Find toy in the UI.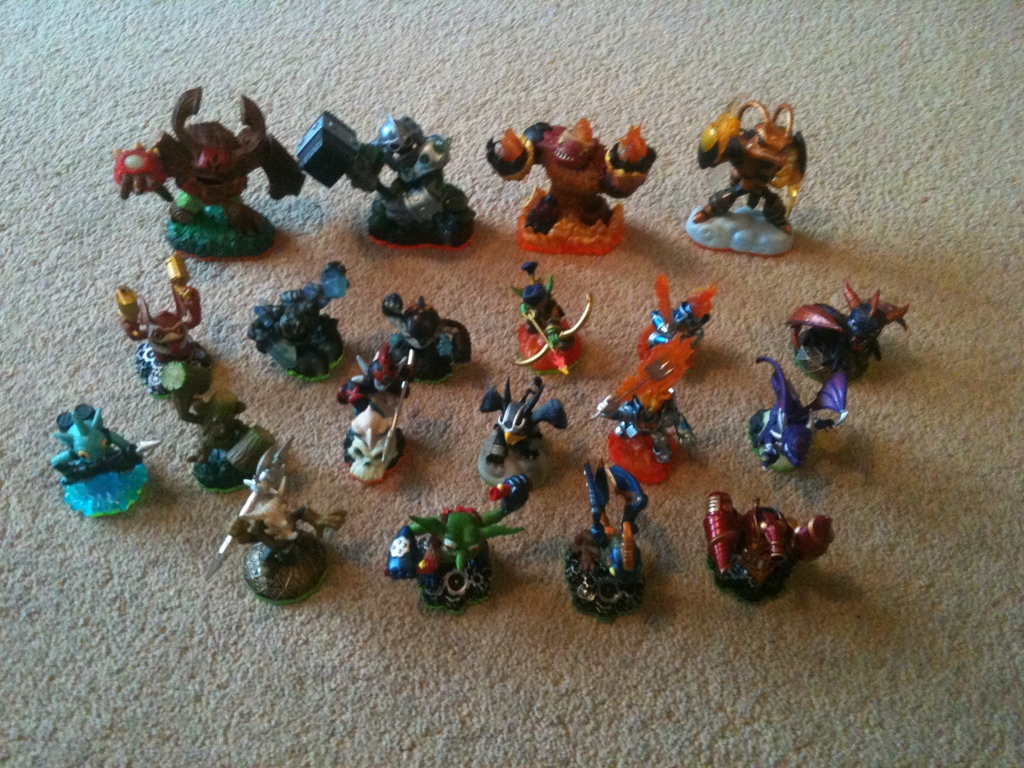
UI element at 747/356/850/475.
